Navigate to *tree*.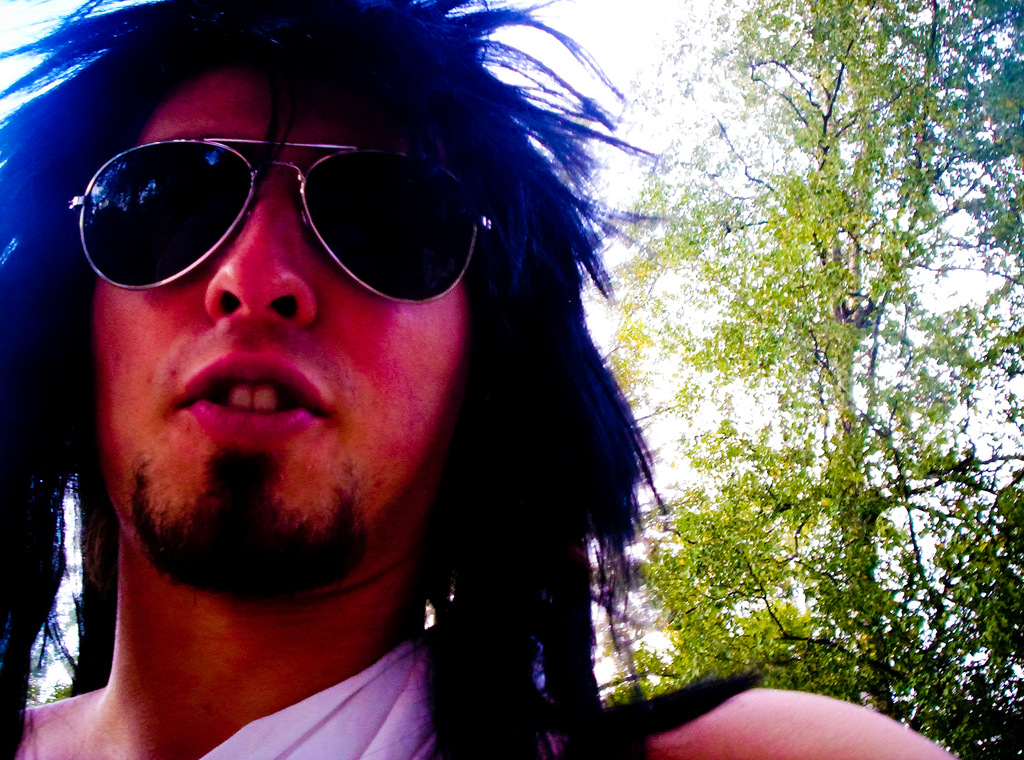
Navigation target: bbox=[650, 60, 1002, 756].
